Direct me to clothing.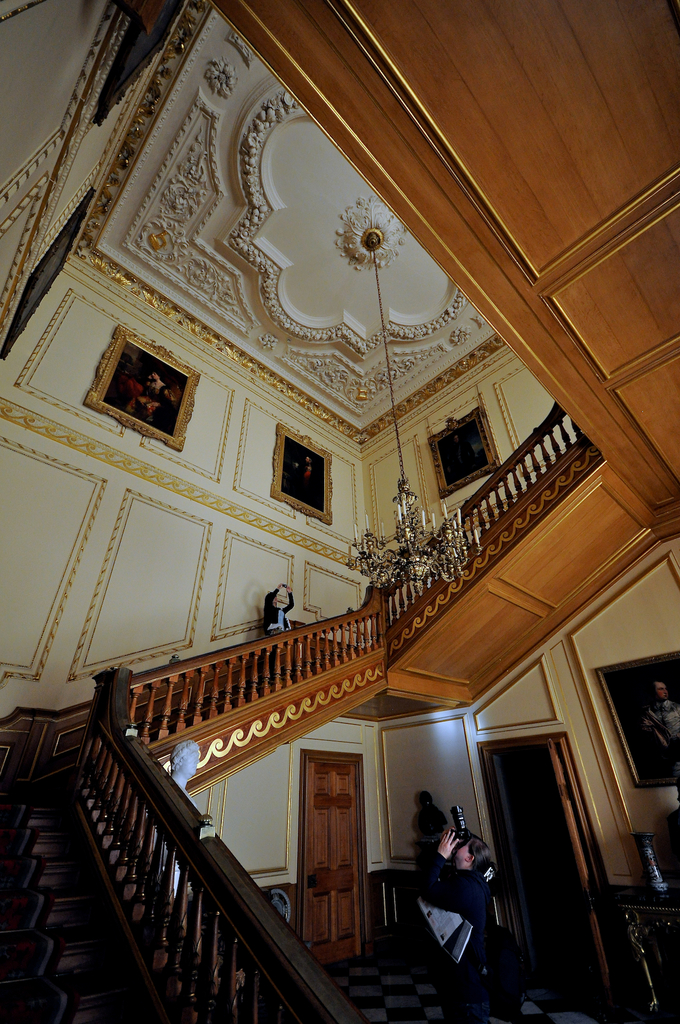
Direction: (260, 581, 304, 625).
